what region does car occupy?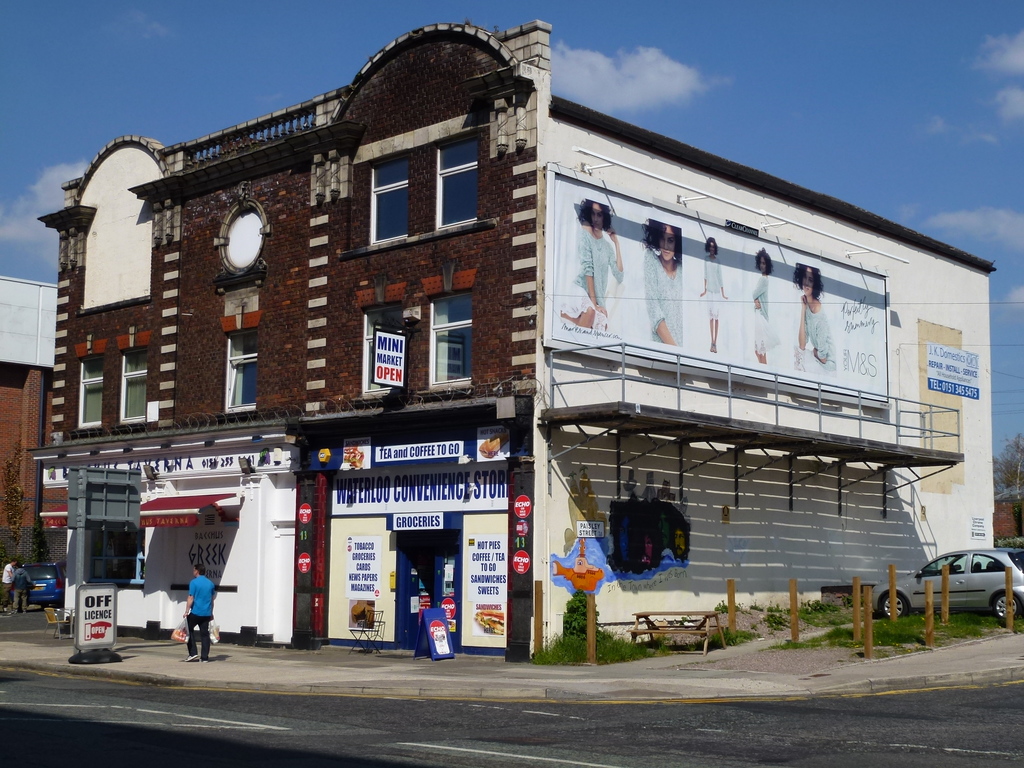
bbox=(20, 561, 66, 603).
